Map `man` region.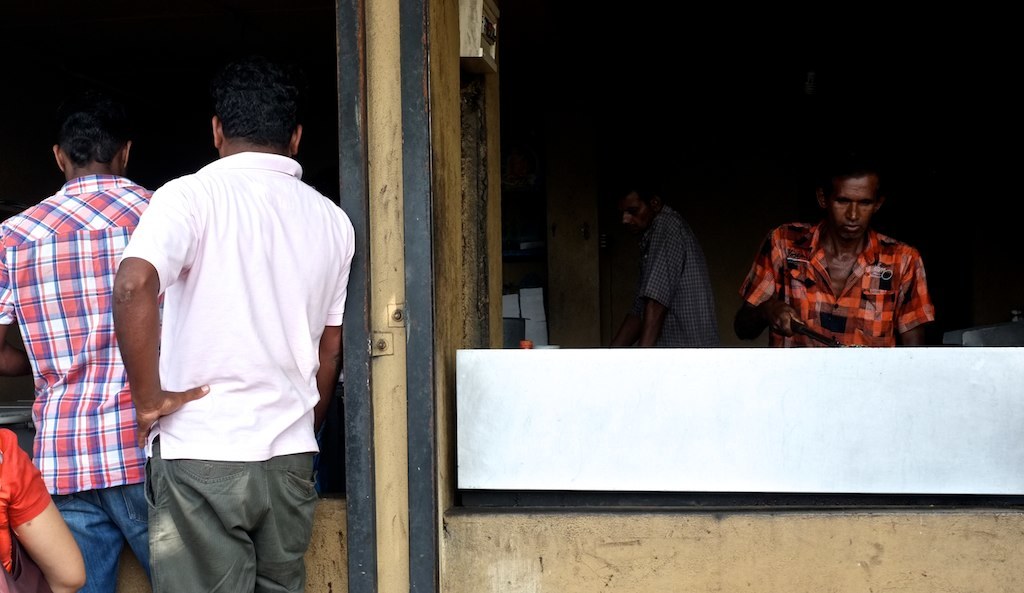
Mapped to {"left": 92, "top": 41, "right": 337, "bottom": 592}.
